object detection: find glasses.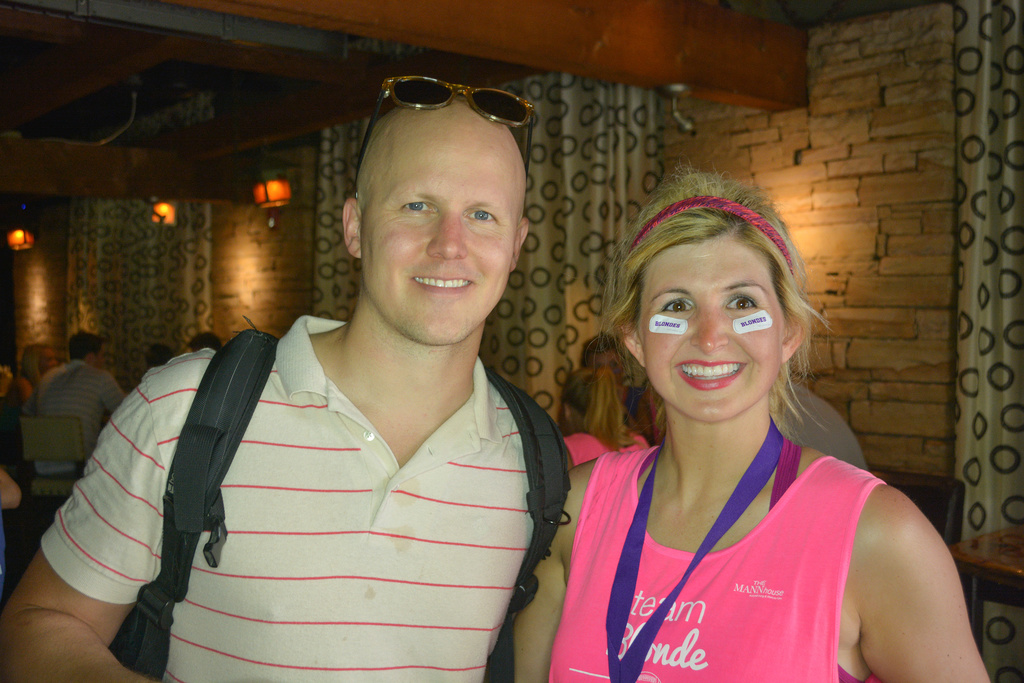
x1=351 y1=78 x2=537 y2=193.
